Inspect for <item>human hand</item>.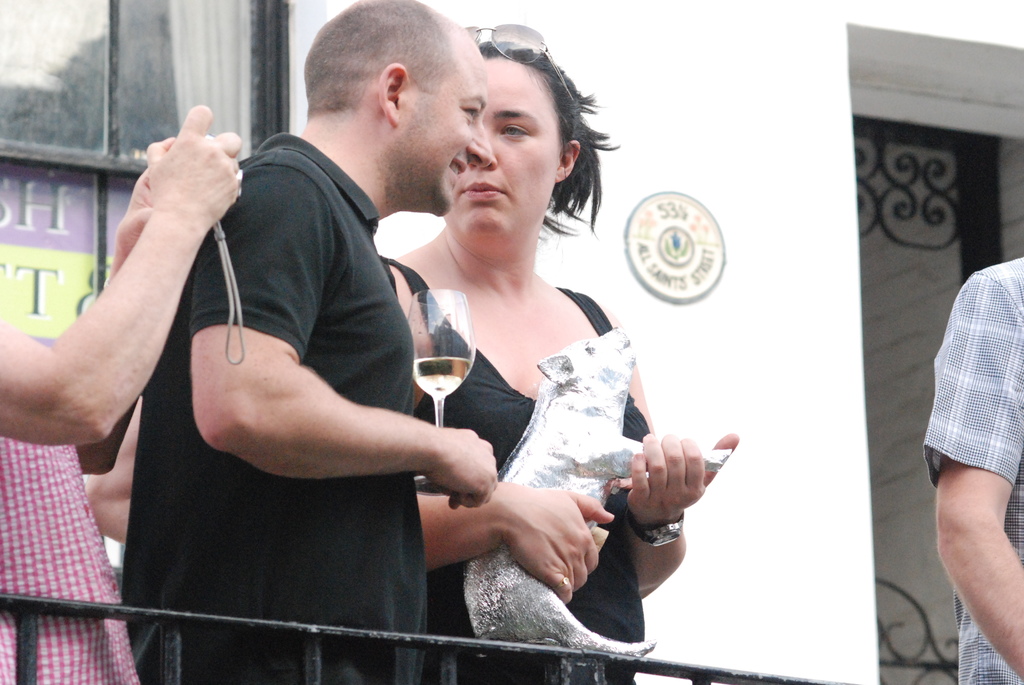
Inspection: Rect(505, 487, 616, 606).
